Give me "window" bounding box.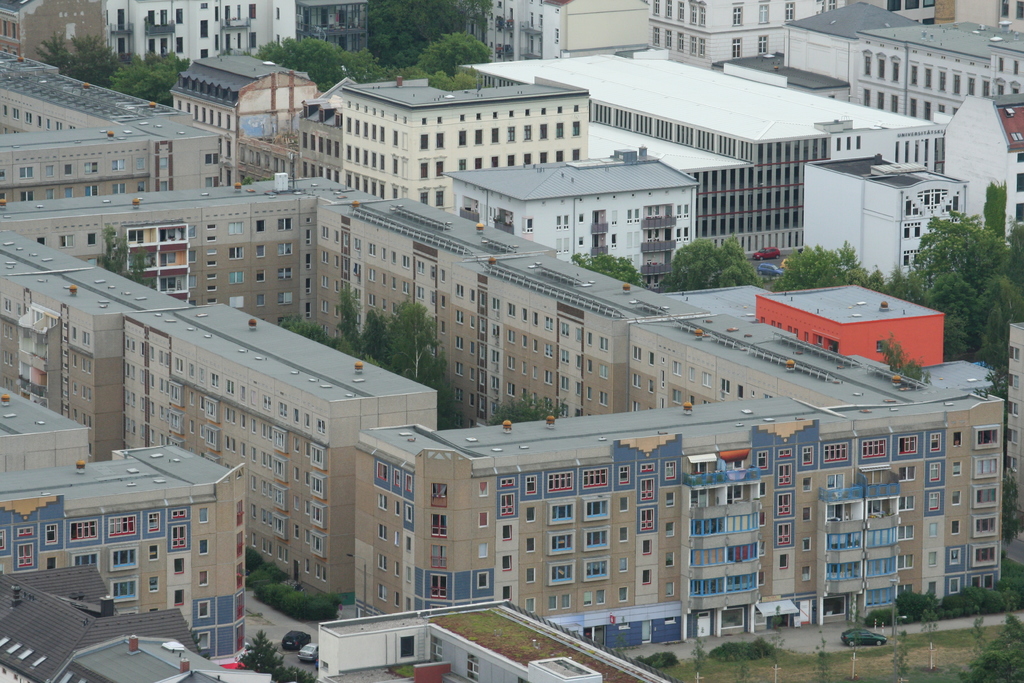
902:586:909:593.
